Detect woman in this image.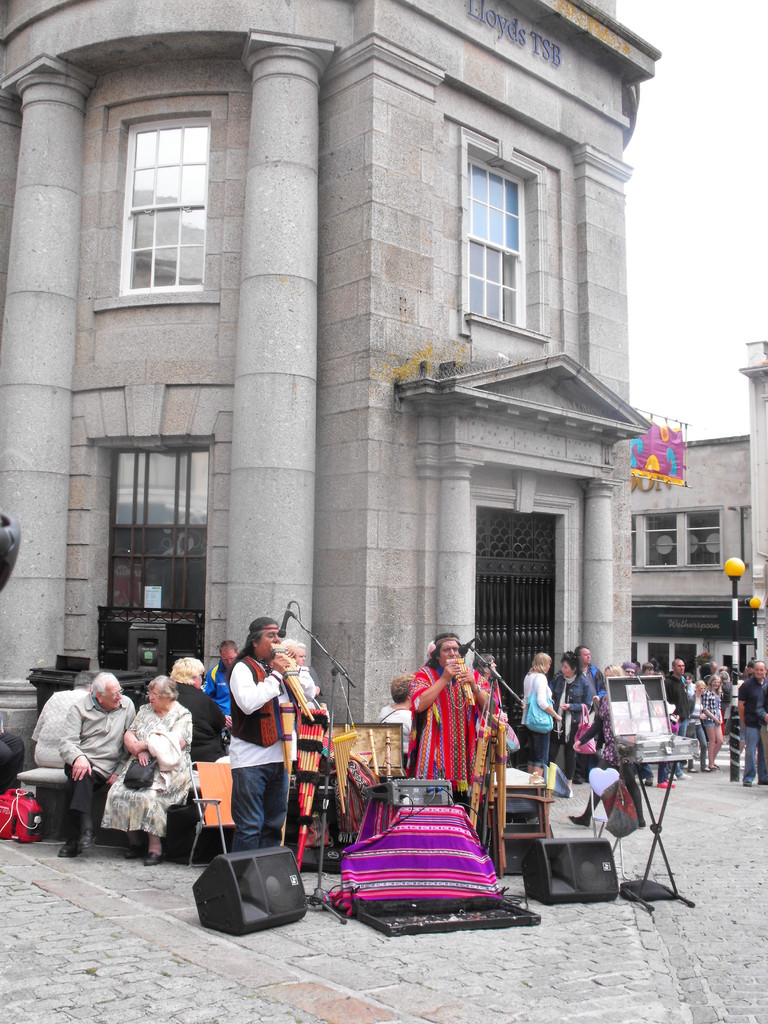
Detection: 398, 653, 491, 820.
